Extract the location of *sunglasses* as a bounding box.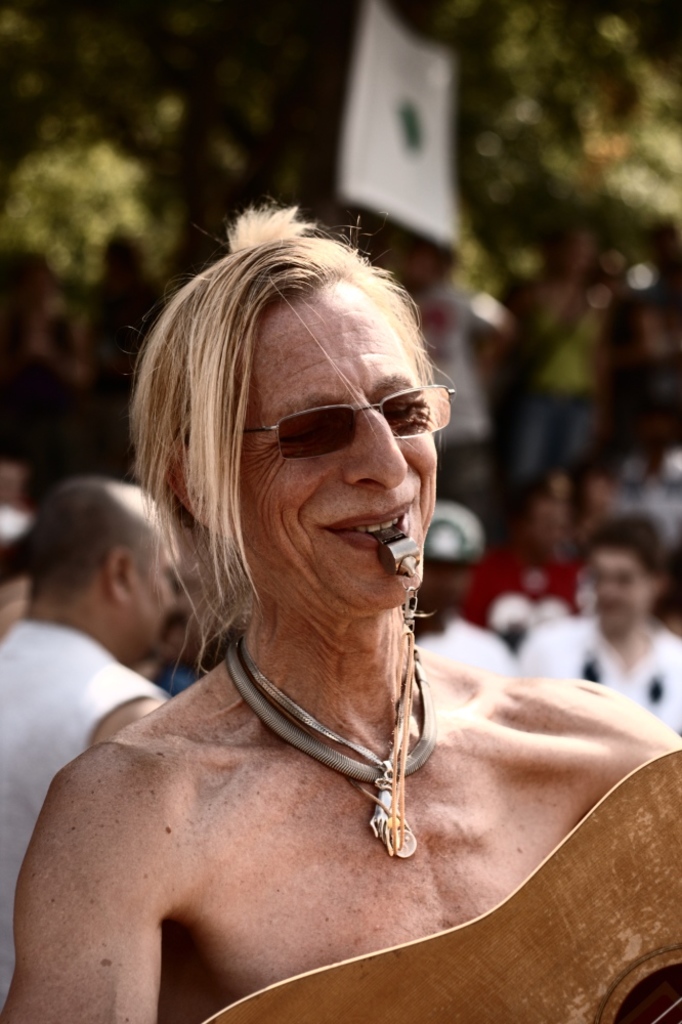
(x1=237, y1=384, x2=455, y2=461).
